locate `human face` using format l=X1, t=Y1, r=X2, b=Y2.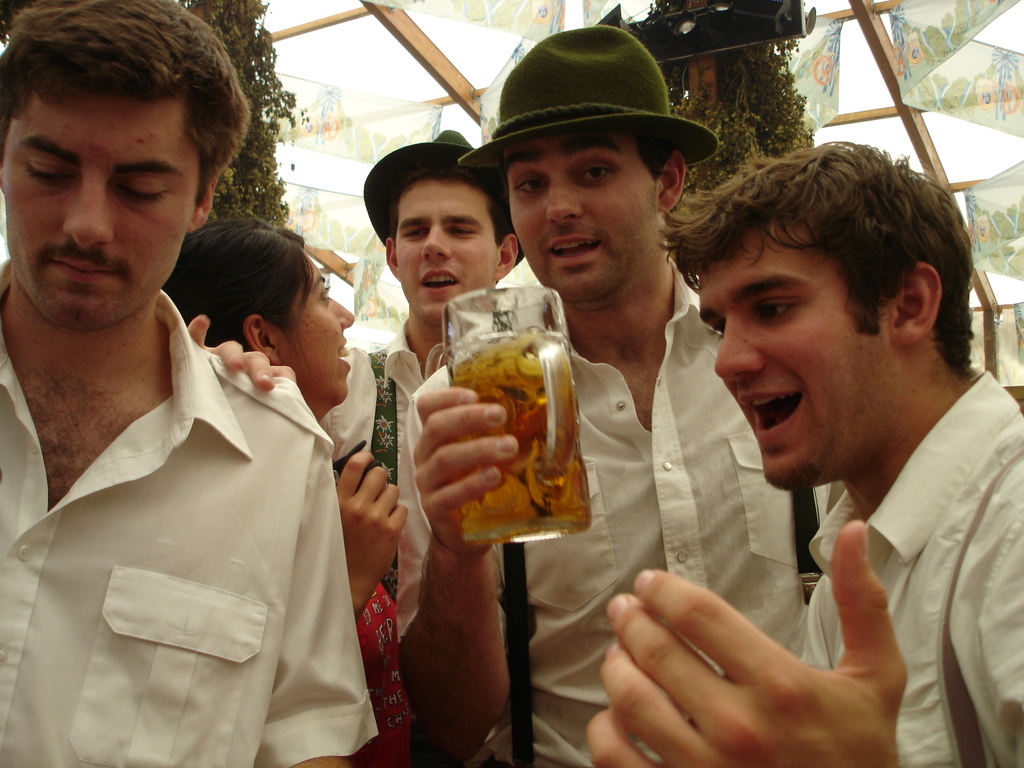
l=271, t=249, r=357, b=404.
